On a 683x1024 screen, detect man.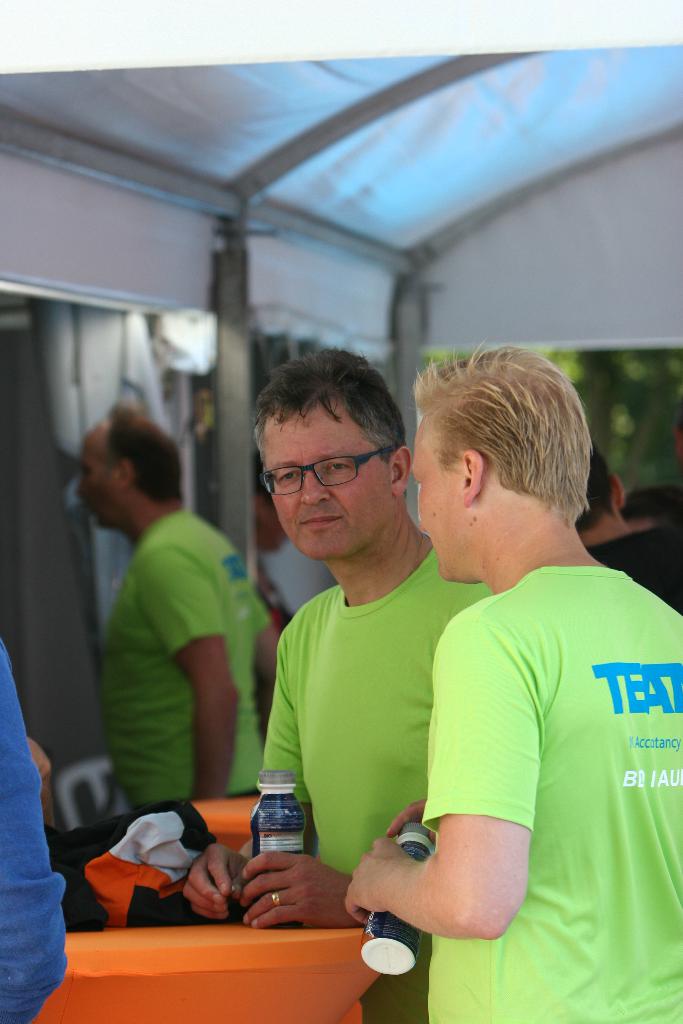
pyautogui.locateOnScreen(78, 401, 288, 812).
